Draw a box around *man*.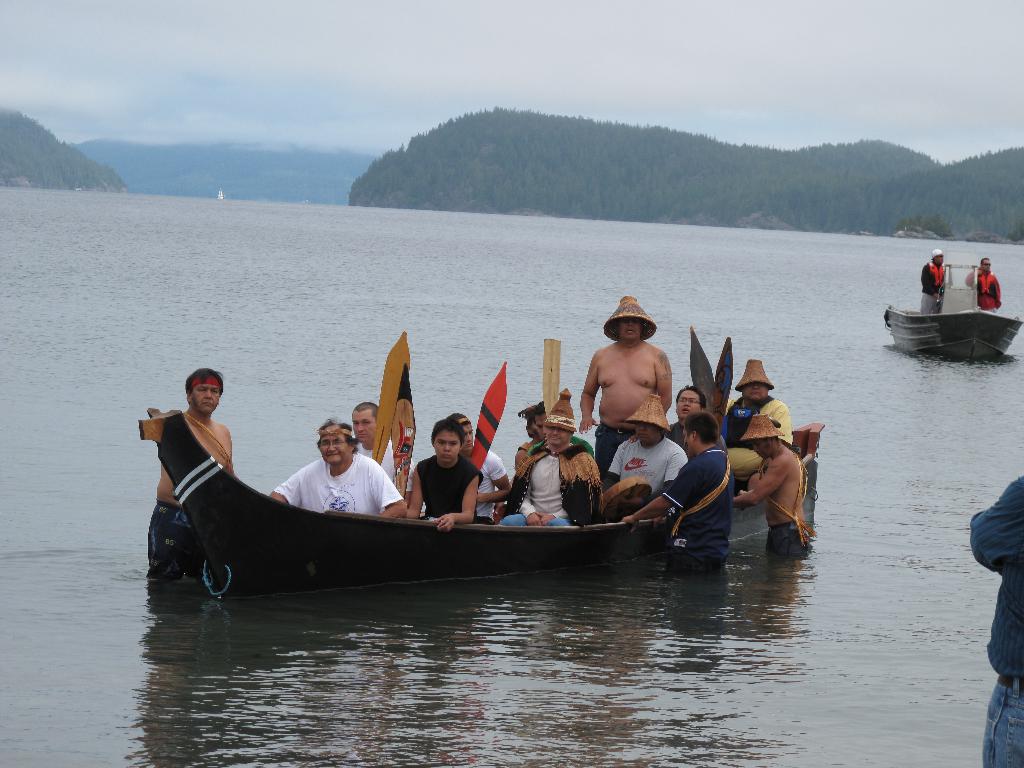
locate(524, 401, 593, 458).
